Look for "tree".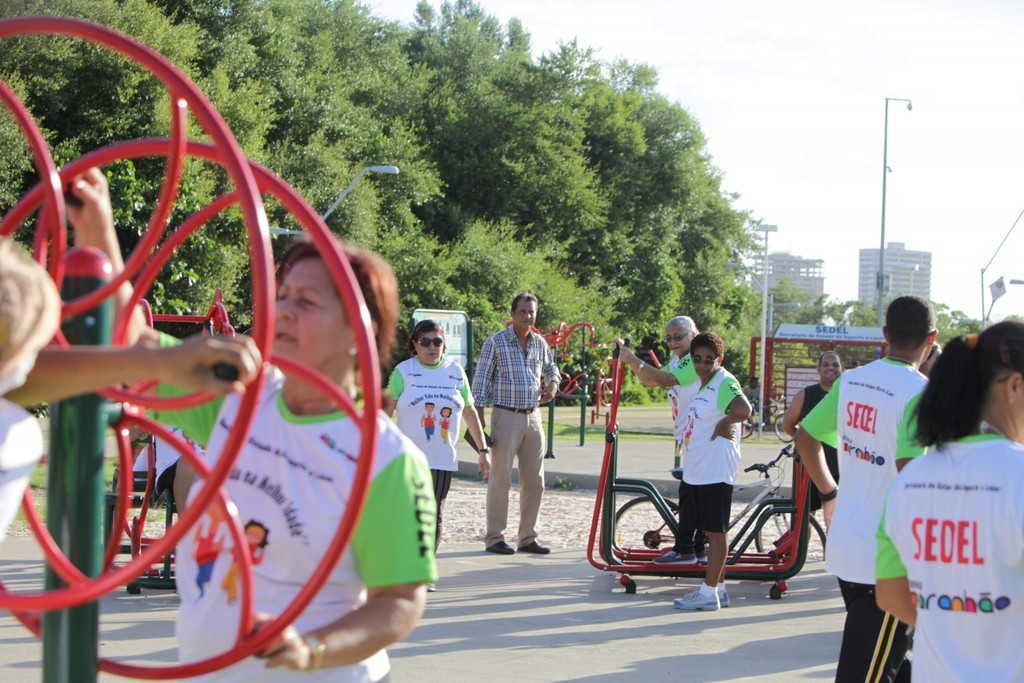
Found: box(168, 0, 451, 375).
